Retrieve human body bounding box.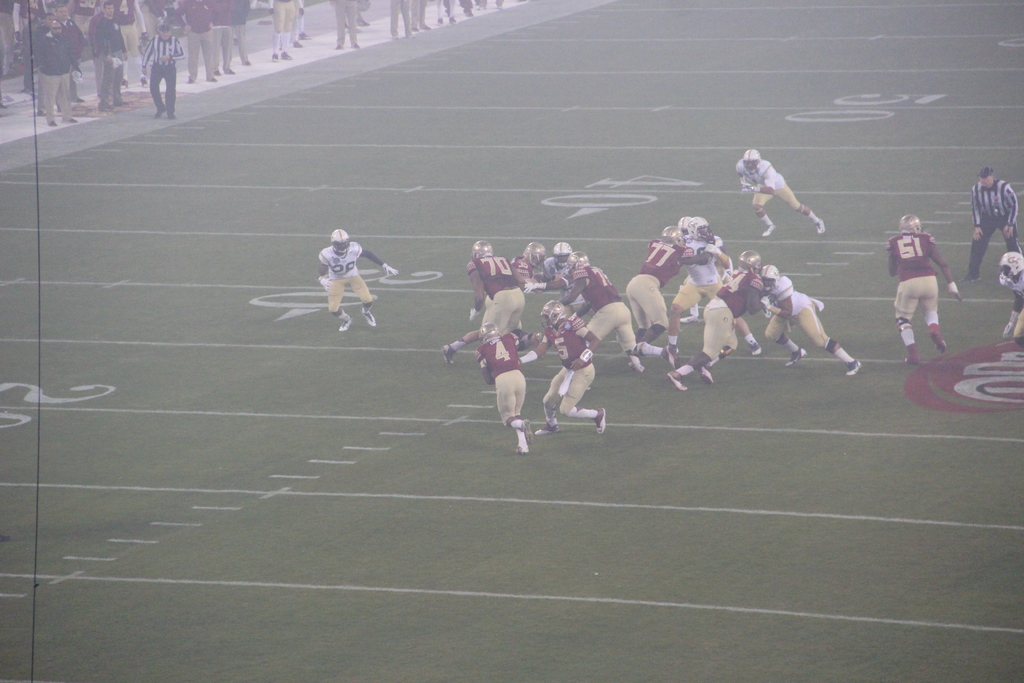
Bounding box: <box>164,0,212,77</box>.
